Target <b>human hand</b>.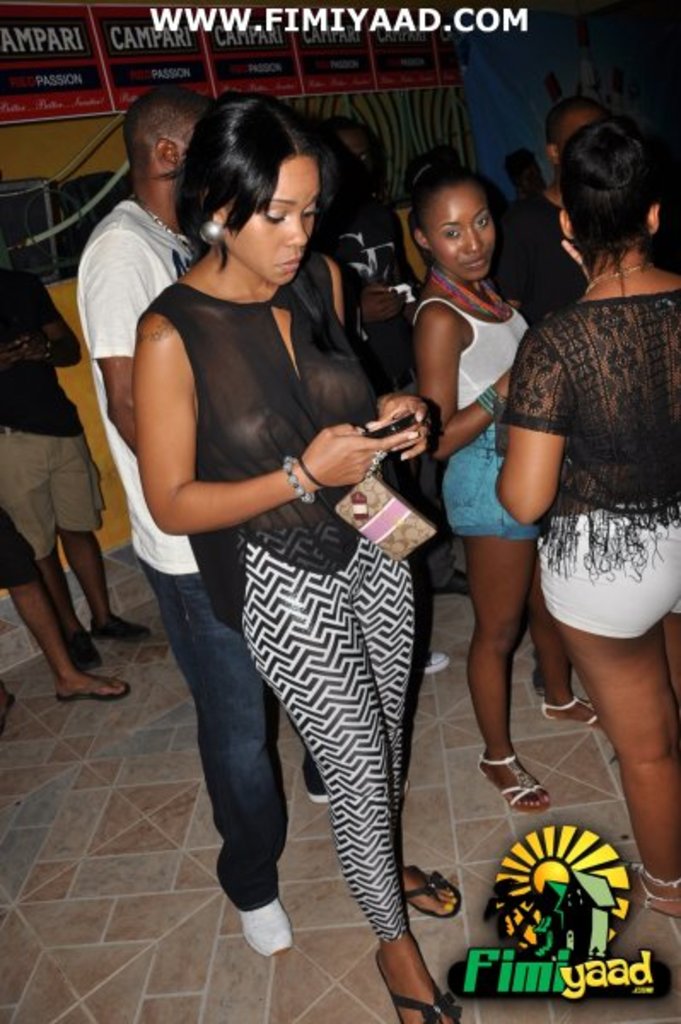
Target region: locate(364, 396, 435, 466).
